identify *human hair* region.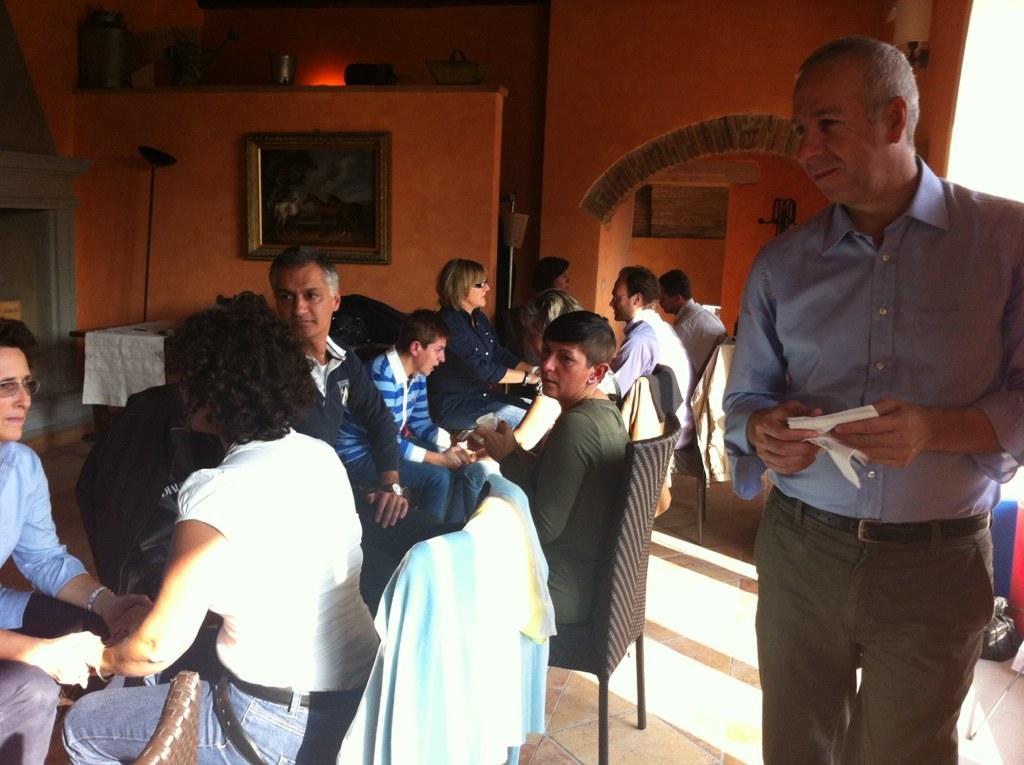
Region: select_region(267, 245, 338, 293).
